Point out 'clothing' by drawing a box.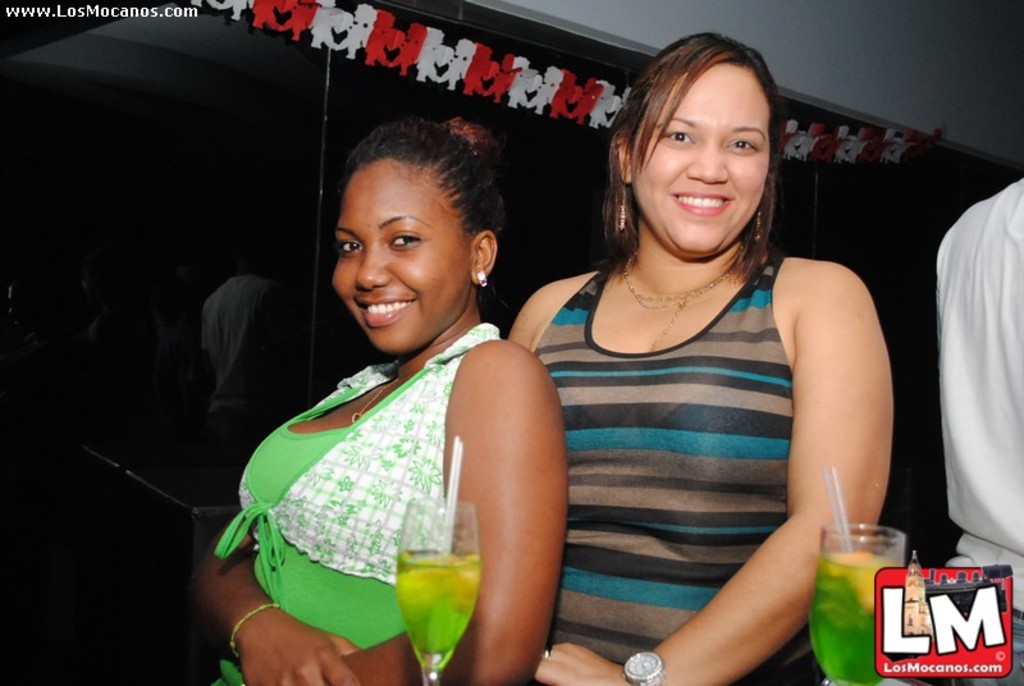
x1=934, y1=170, x2=1023, y2=669.
